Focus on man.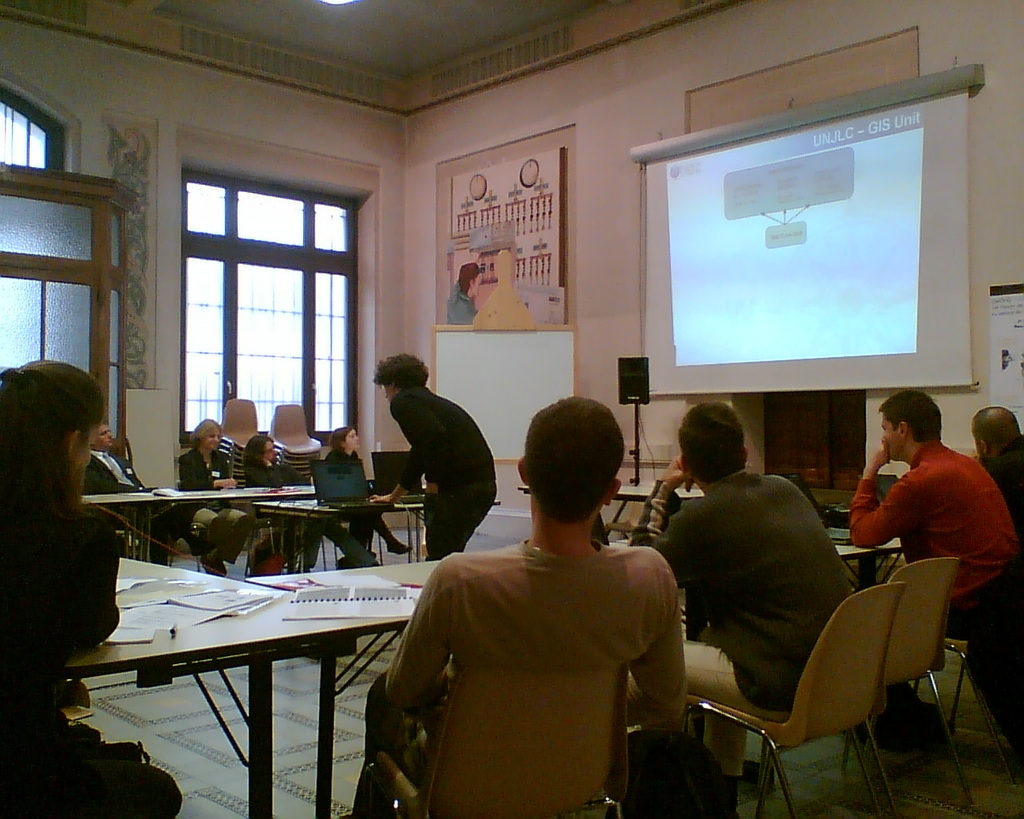
Focused at <bbox>849, 386, 1019, 645</bbox>.
